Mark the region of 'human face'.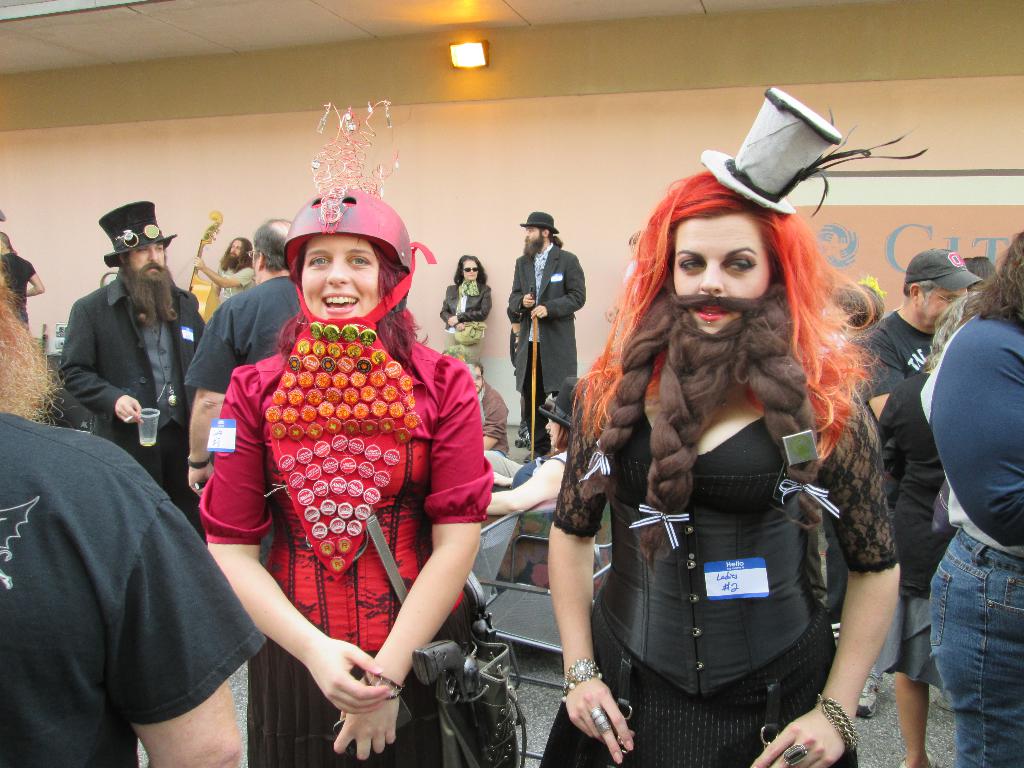
Region: (526, 226, 545, 246).
